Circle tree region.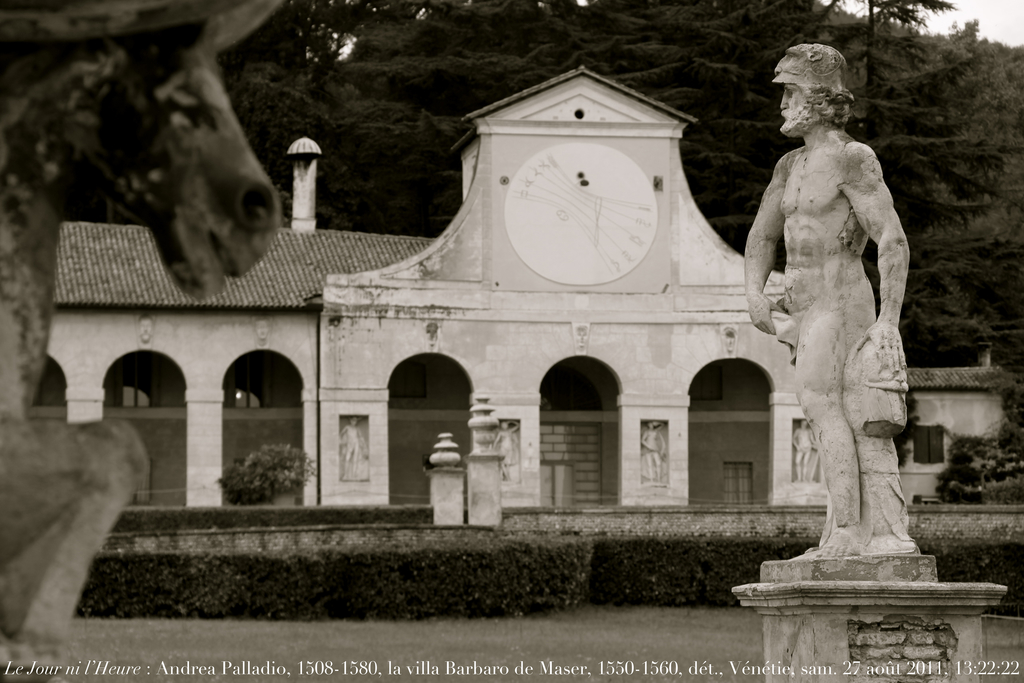
Region: crop(742, 0, 959, 139).
